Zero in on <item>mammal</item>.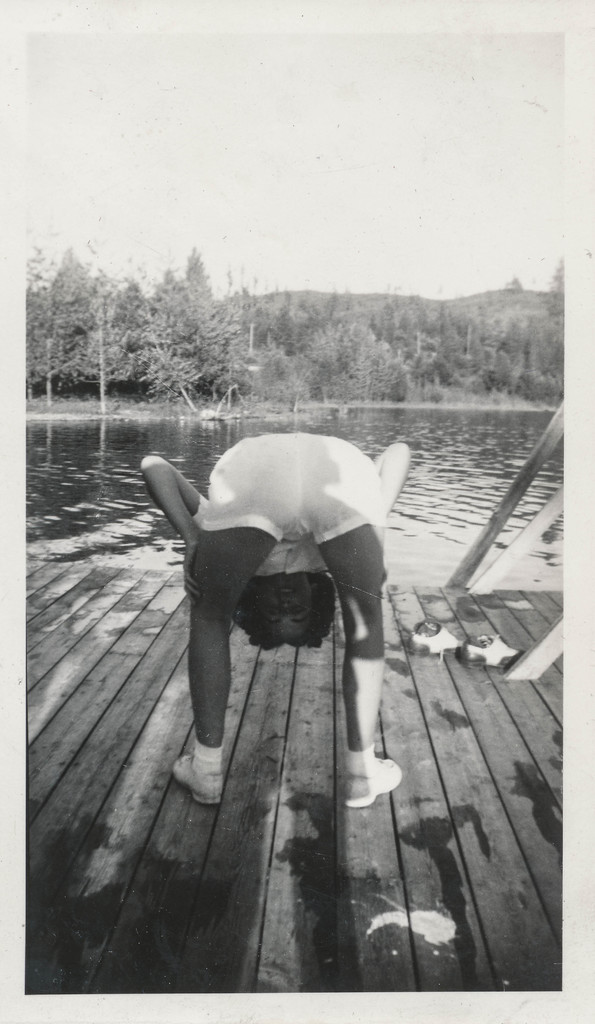
Zeroed in: rect(120, 403, 428, 792).
